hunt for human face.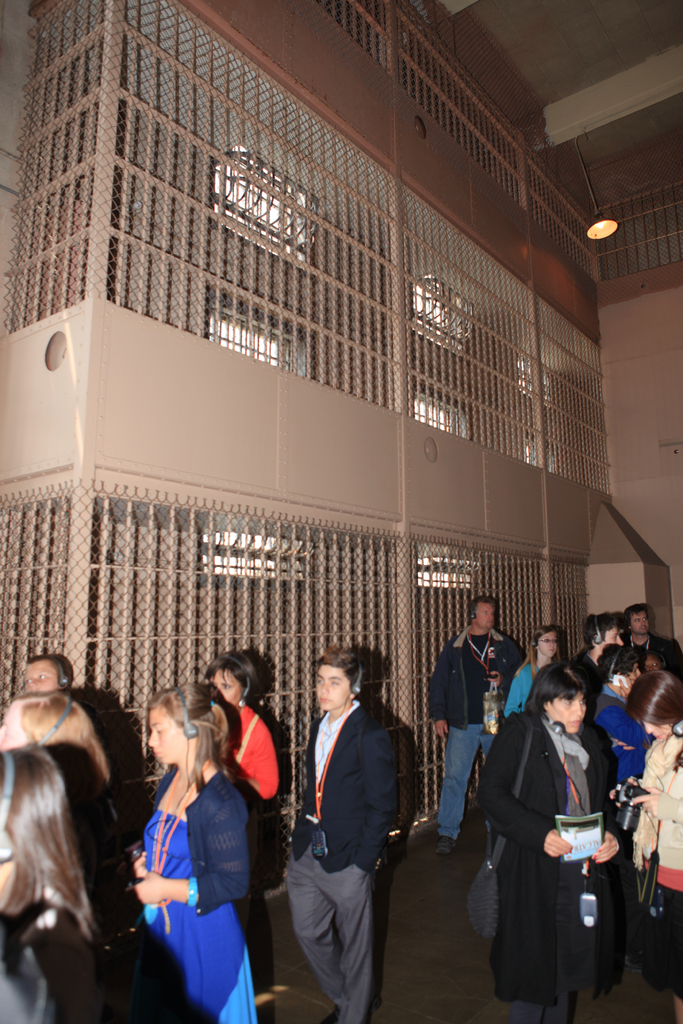
Hunted down at 630, 611, 647, 636.
